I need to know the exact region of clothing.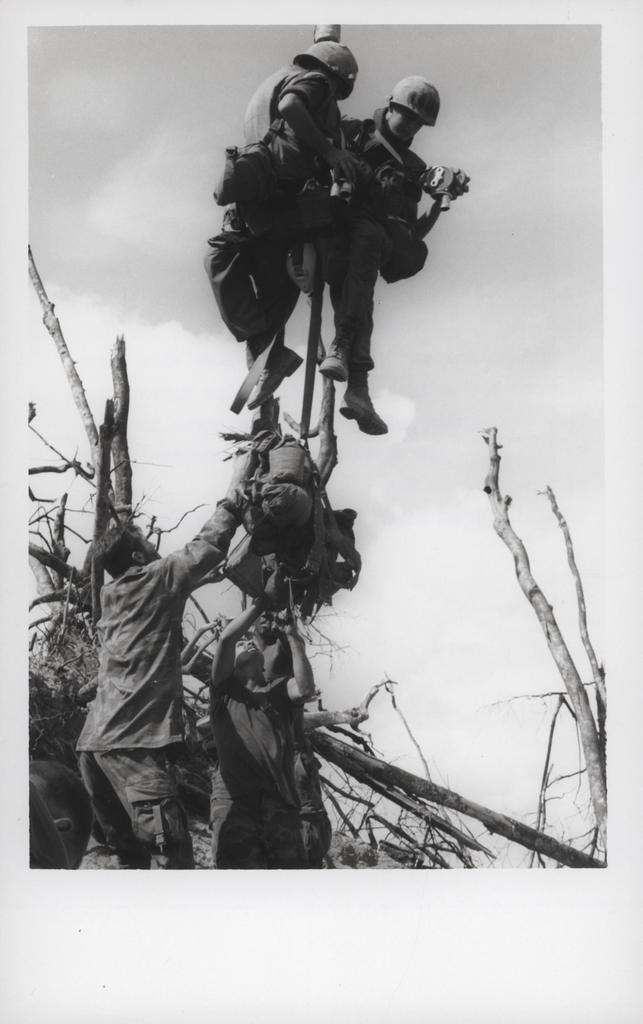
Region: box(204, 107, 428, 367).
